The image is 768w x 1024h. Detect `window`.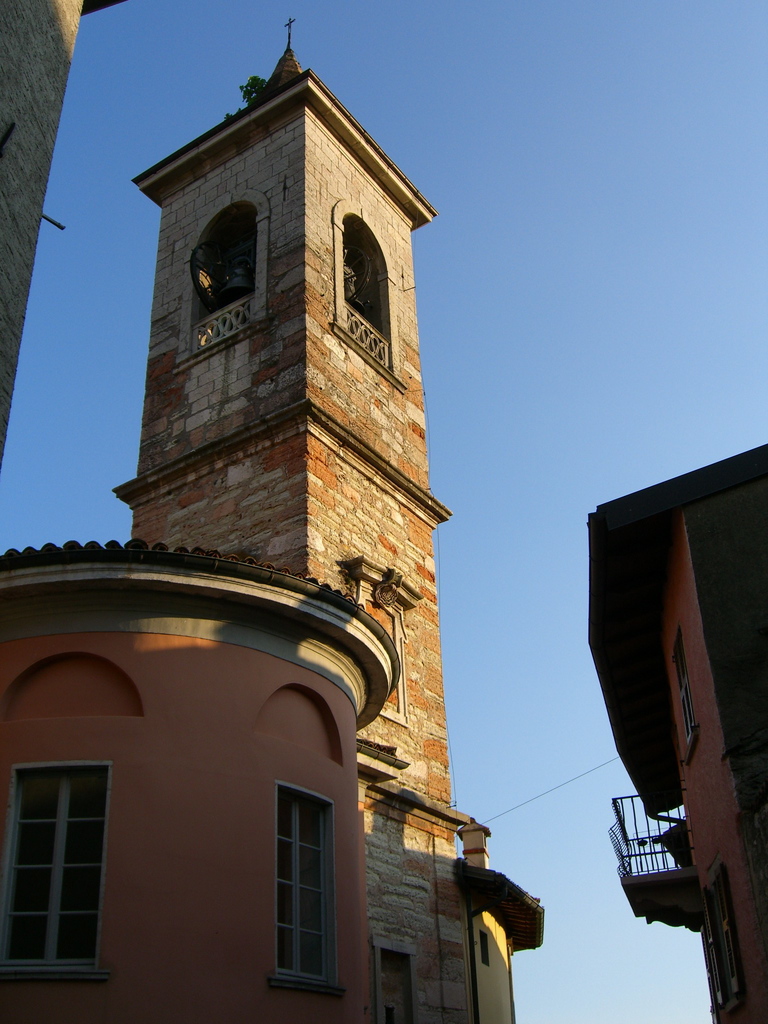
Detection: box=[272, 785, 344, 998].
